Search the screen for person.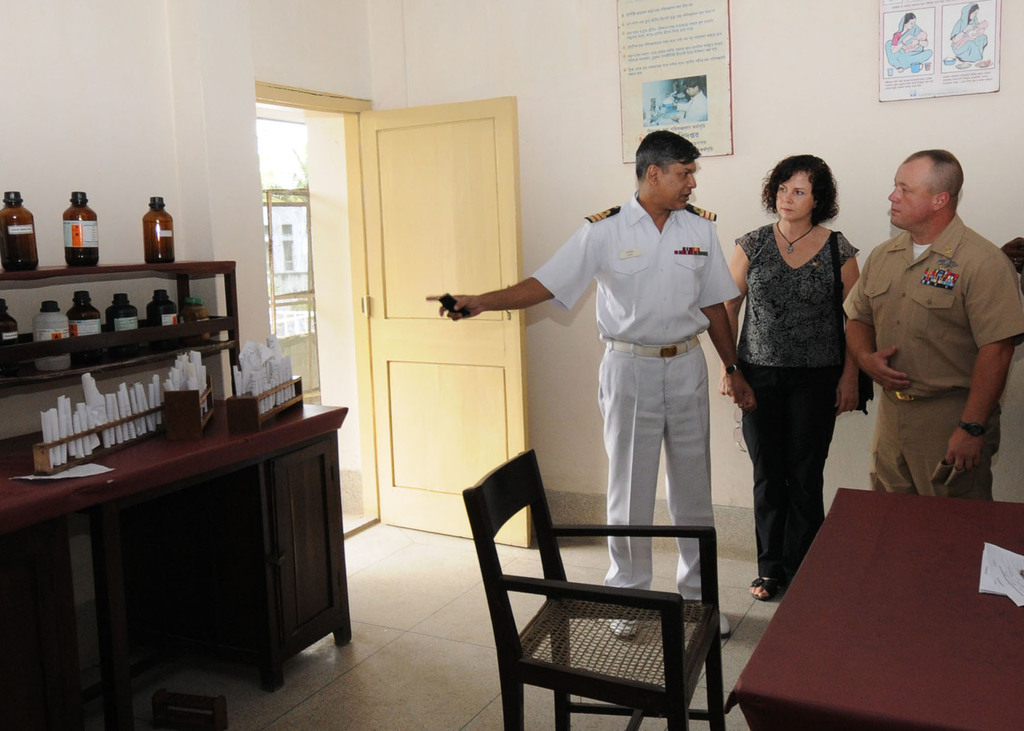
Found at crop(669, 81, 709, 120).
